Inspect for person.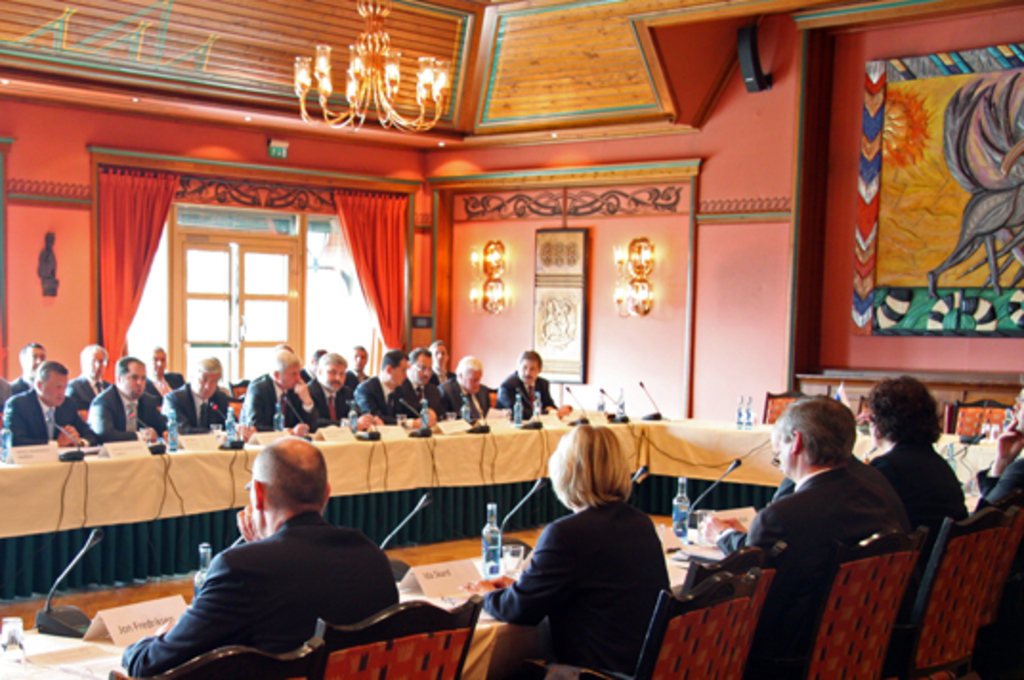
Inspection: [left=695, top=392, right=911, bottom=569].
